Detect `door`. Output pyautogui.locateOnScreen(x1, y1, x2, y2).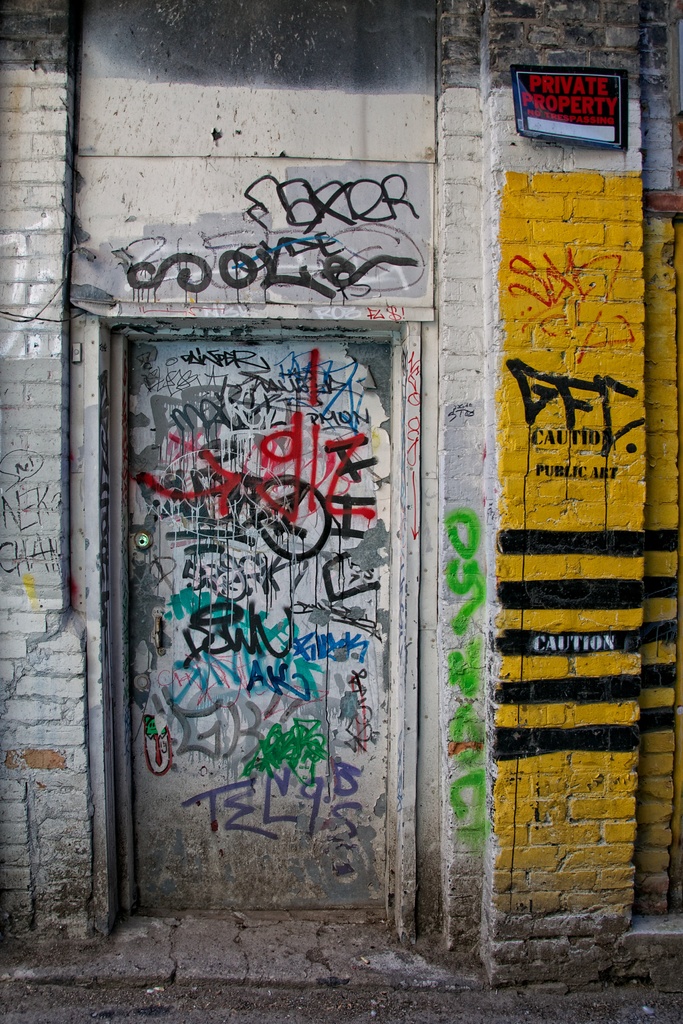
pyautogui.locateOnScreen(111, 333, 409, 913).
